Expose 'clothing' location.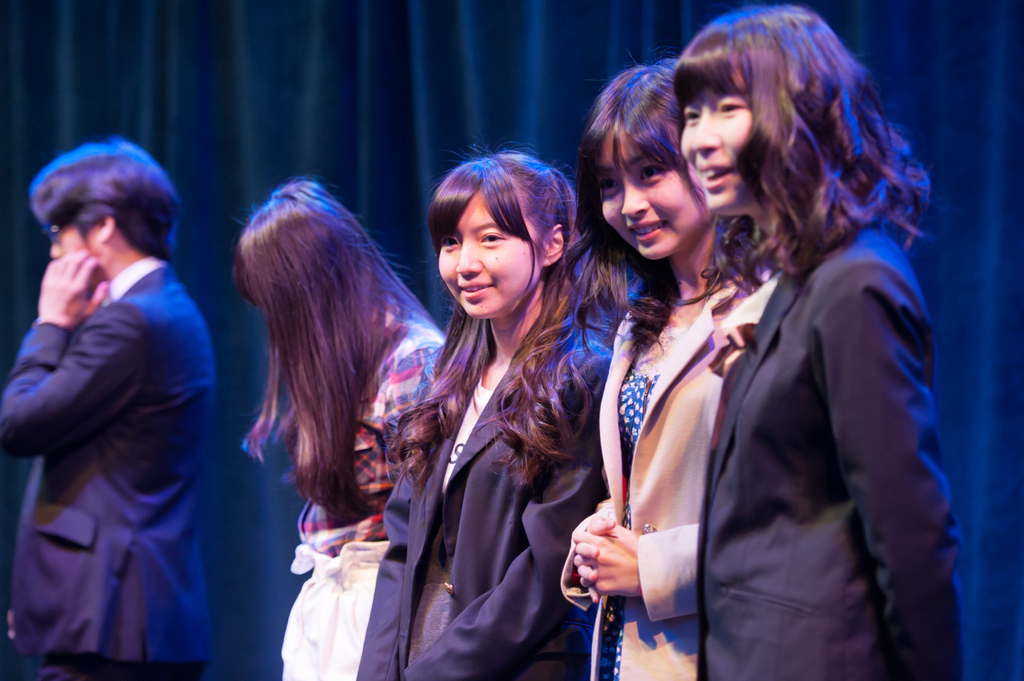
Exposed at l=0, t=250, r=214, b=680.
